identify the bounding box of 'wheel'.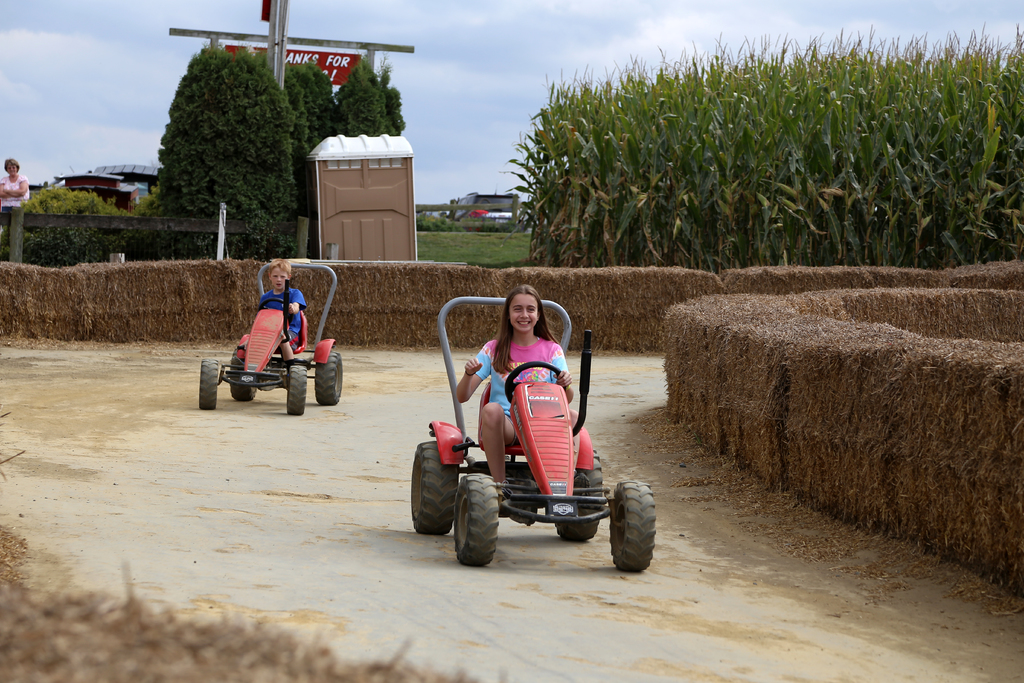
region(202, 360, 218, 411).
